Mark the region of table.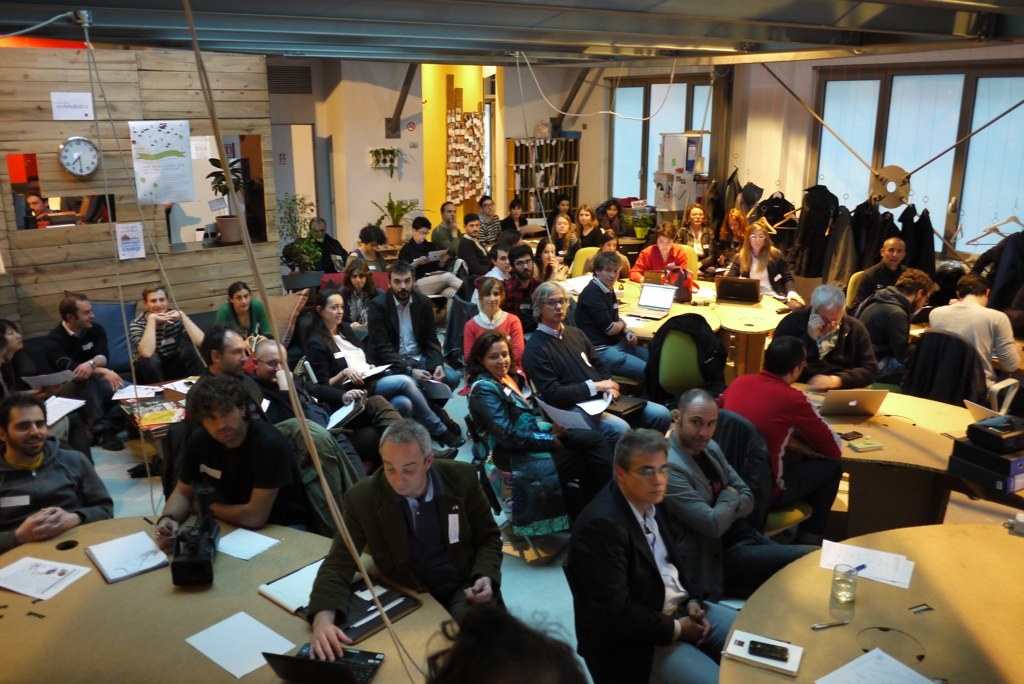
Region: x1=720, y1=523, x2=1023, y2=683.
